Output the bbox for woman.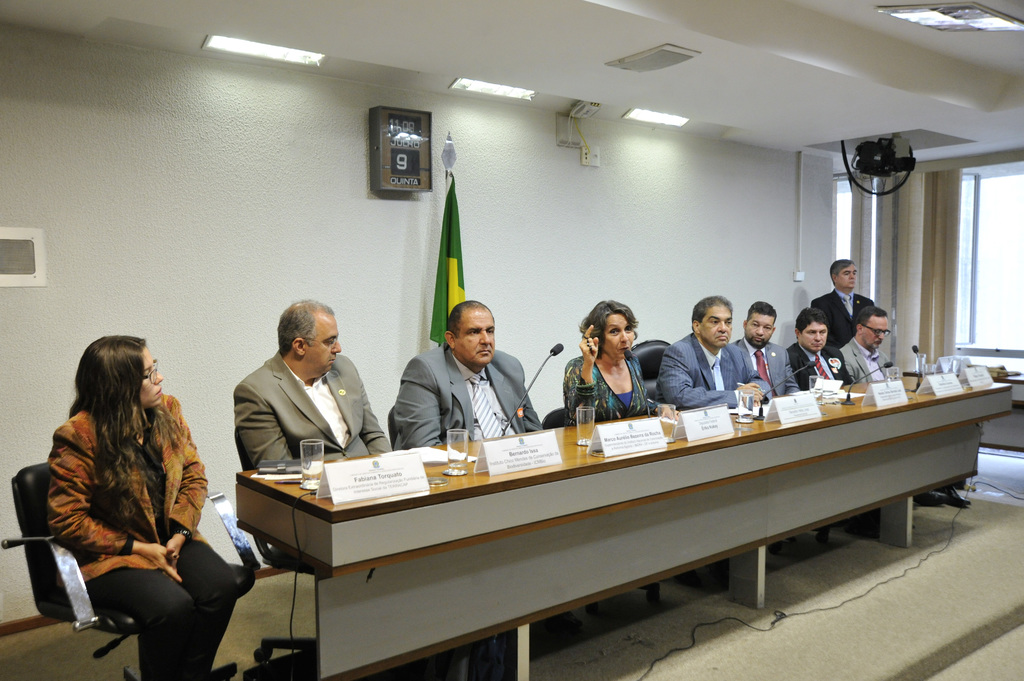
{"left": 560, "top": 306, "right": 671, "bottom": 437}.
